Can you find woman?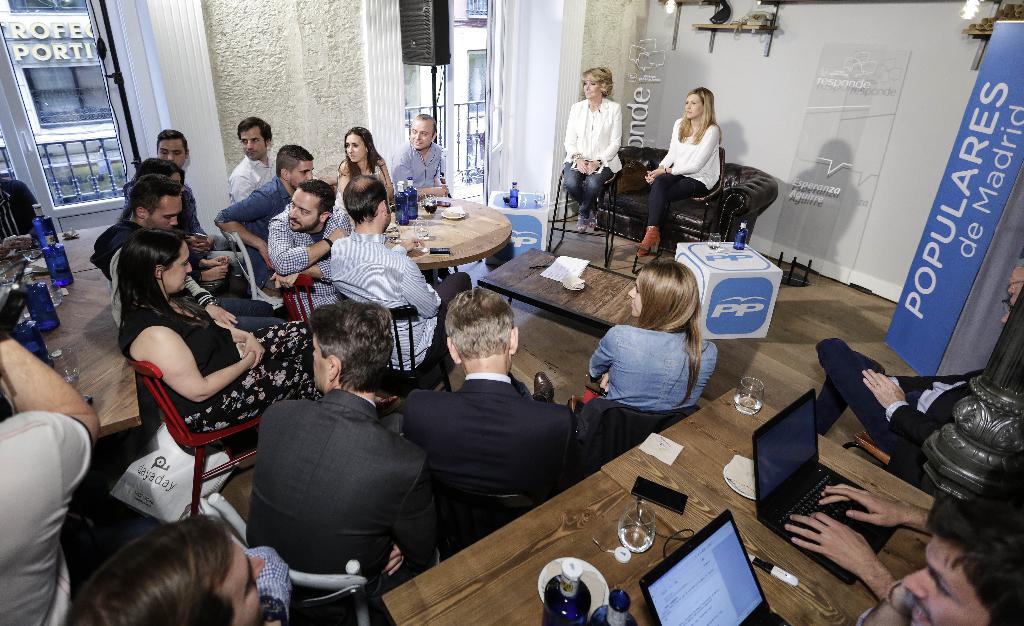
Yes, bounding box: bbox=[588, 257, 715, 415].
